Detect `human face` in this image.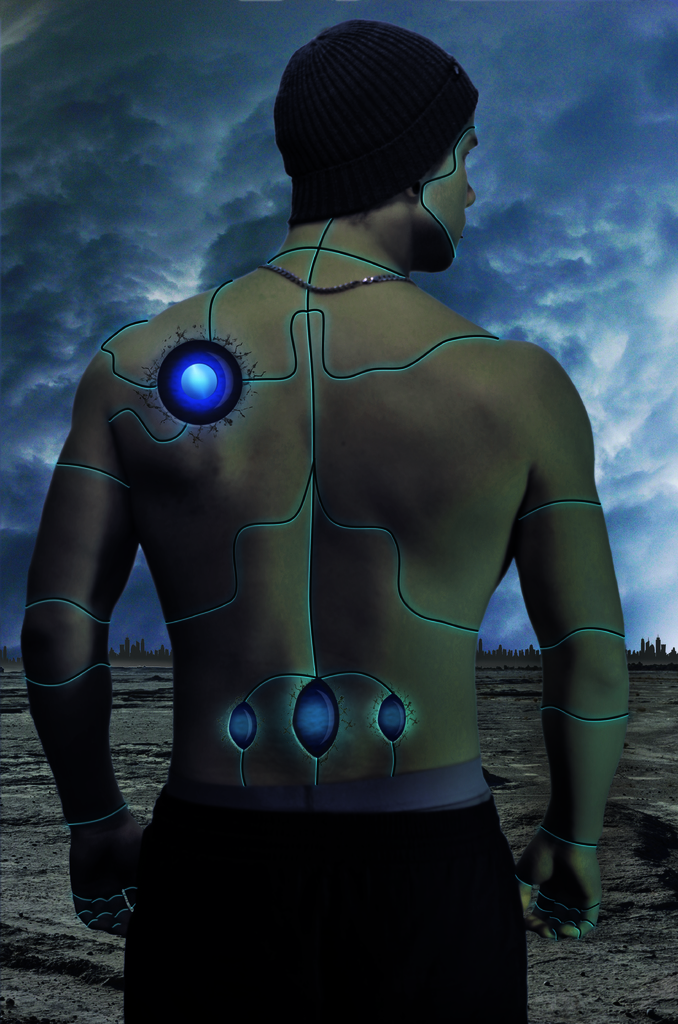
Detection: (422, 115, 483, 269).
